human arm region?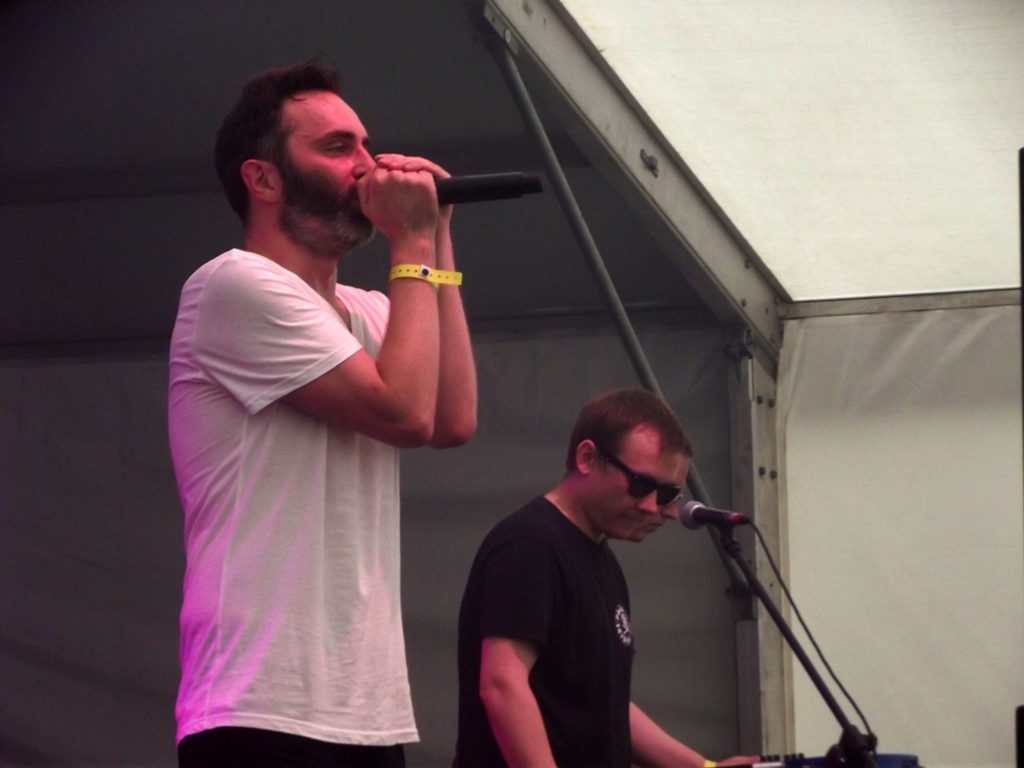
188:162:440:447
